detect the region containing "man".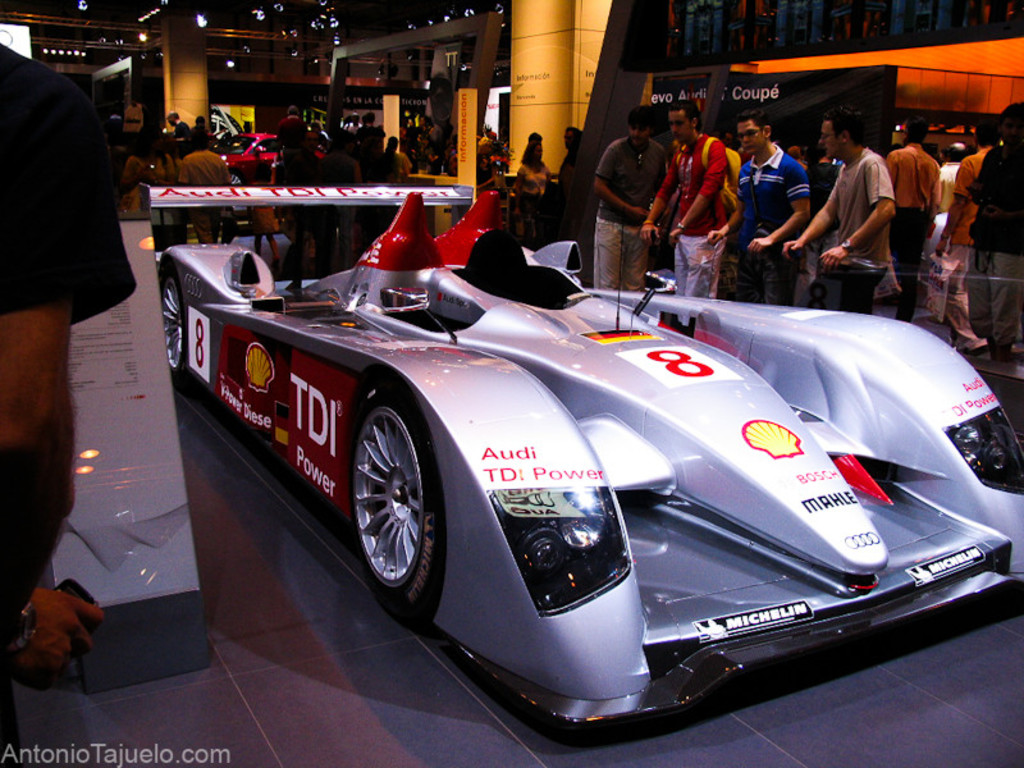
x1=552, y1=125, x2=582, y2=233.
